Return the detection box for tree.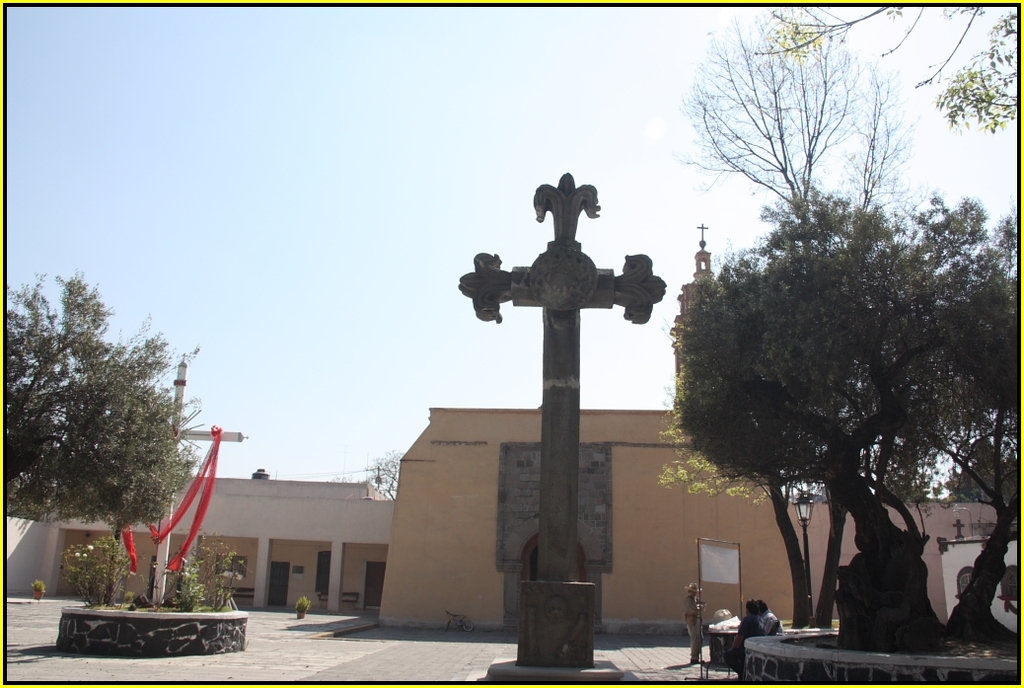
(0, 266, 215, 545).
